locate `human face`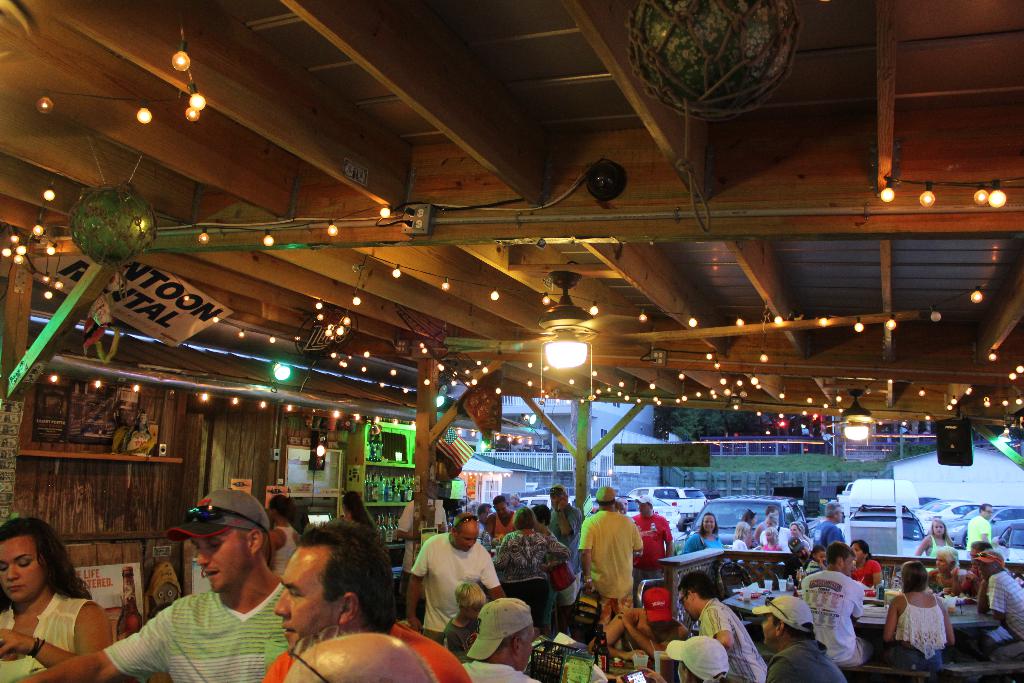
[5, 534, 49, 619]
